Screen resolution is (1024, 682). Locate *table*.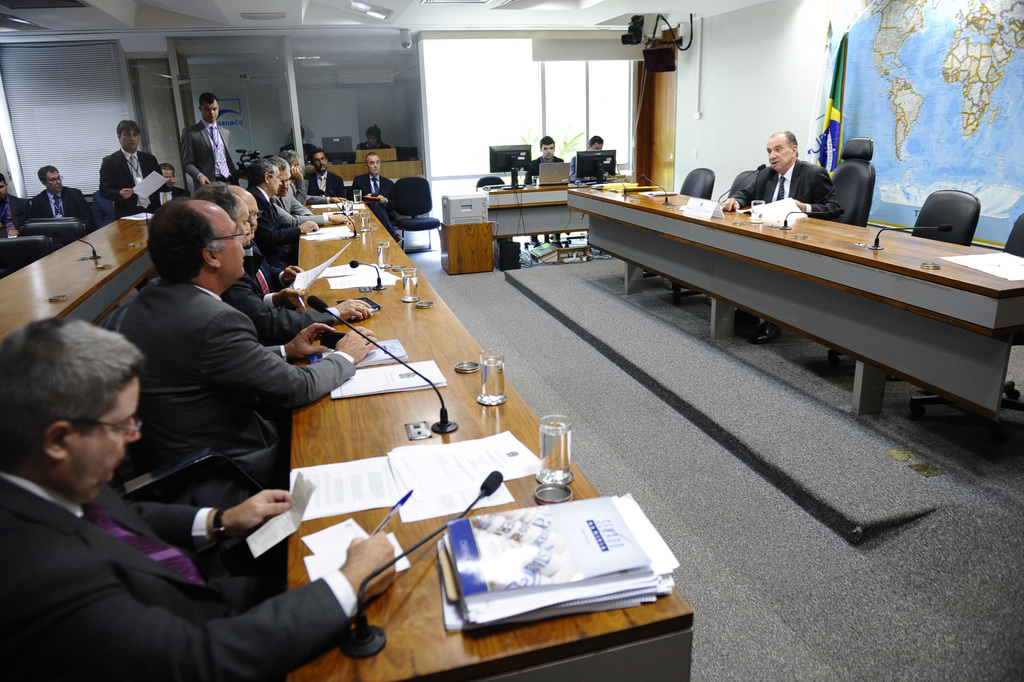
(536,172,1023,450).
